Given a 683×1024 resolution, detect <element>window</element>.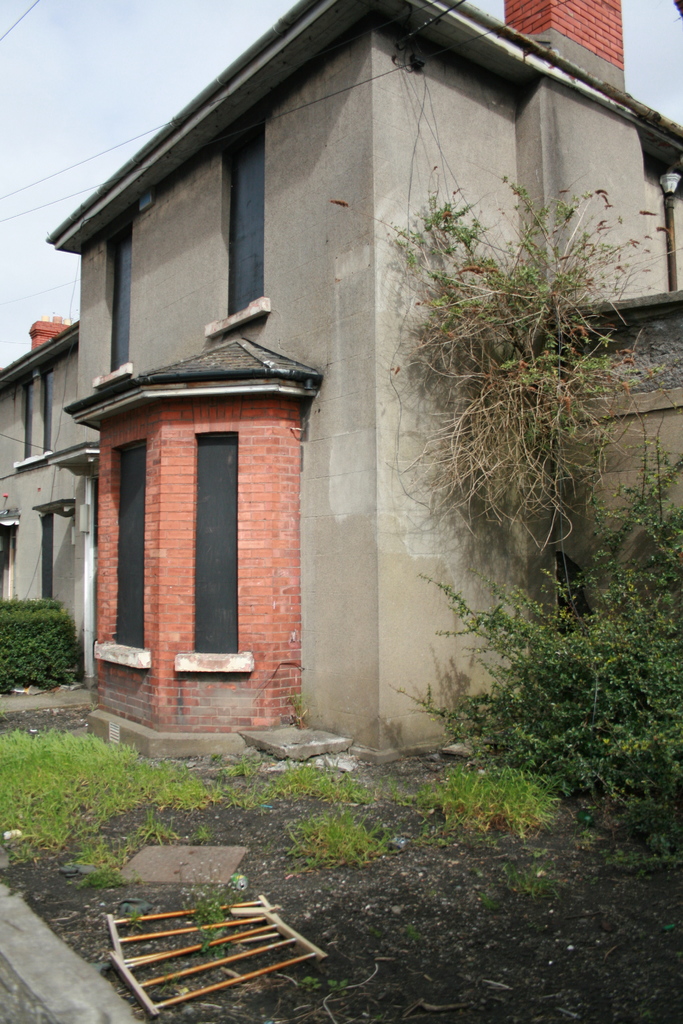
pyautogui.locateOnScreen(36, 515, 56, 601).
